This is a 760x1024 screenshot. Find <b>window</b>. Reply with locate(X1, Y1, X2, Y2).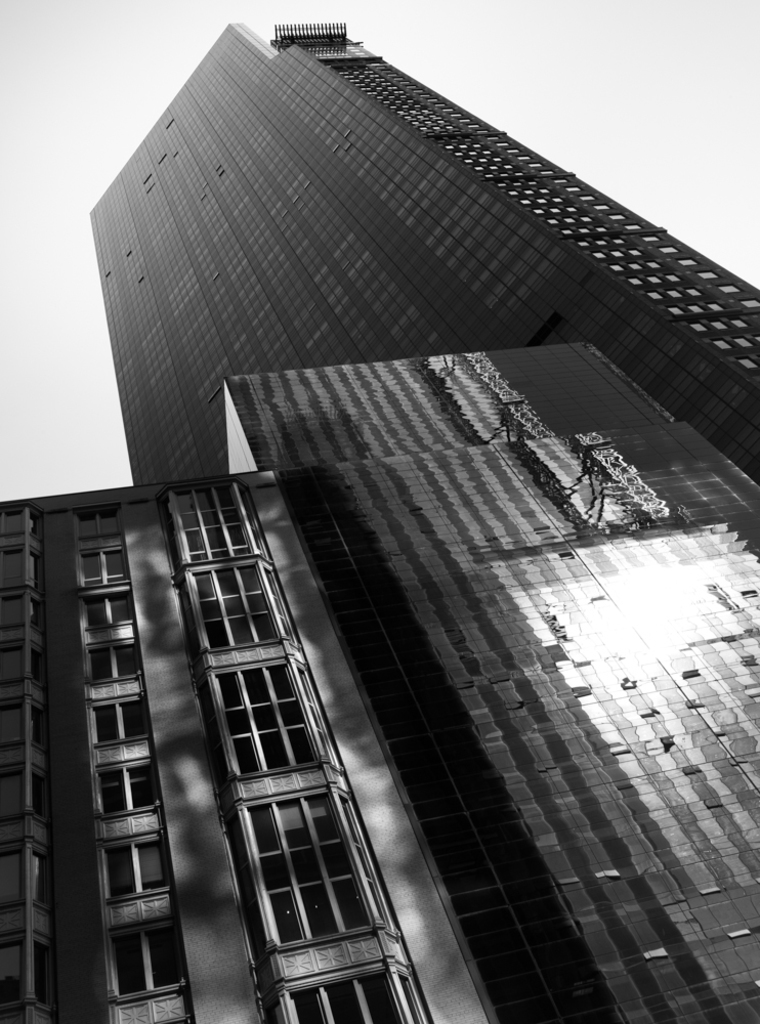
locate(223, 778, 405, 972).
